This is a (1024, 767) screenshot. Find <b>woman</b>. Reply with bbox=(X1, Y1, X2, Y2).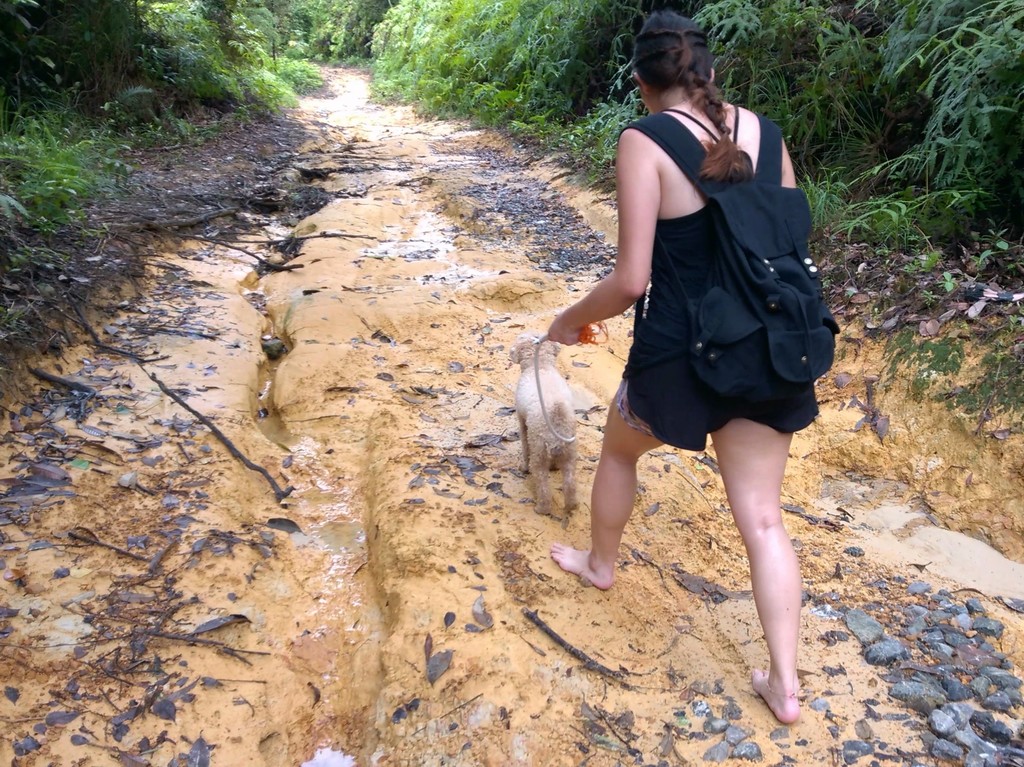
bbox=(540, 20, 837, 649).
